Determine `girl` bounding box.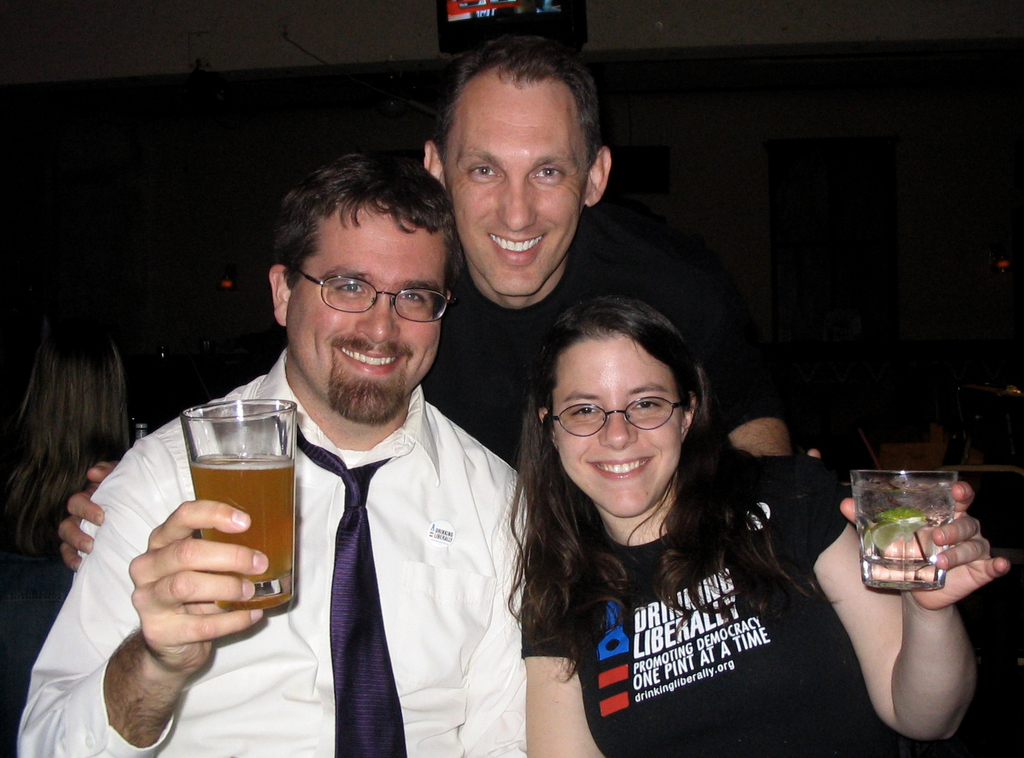
Determined: pyautogui.locateOnScreen(502, 290, 1023, 757).
